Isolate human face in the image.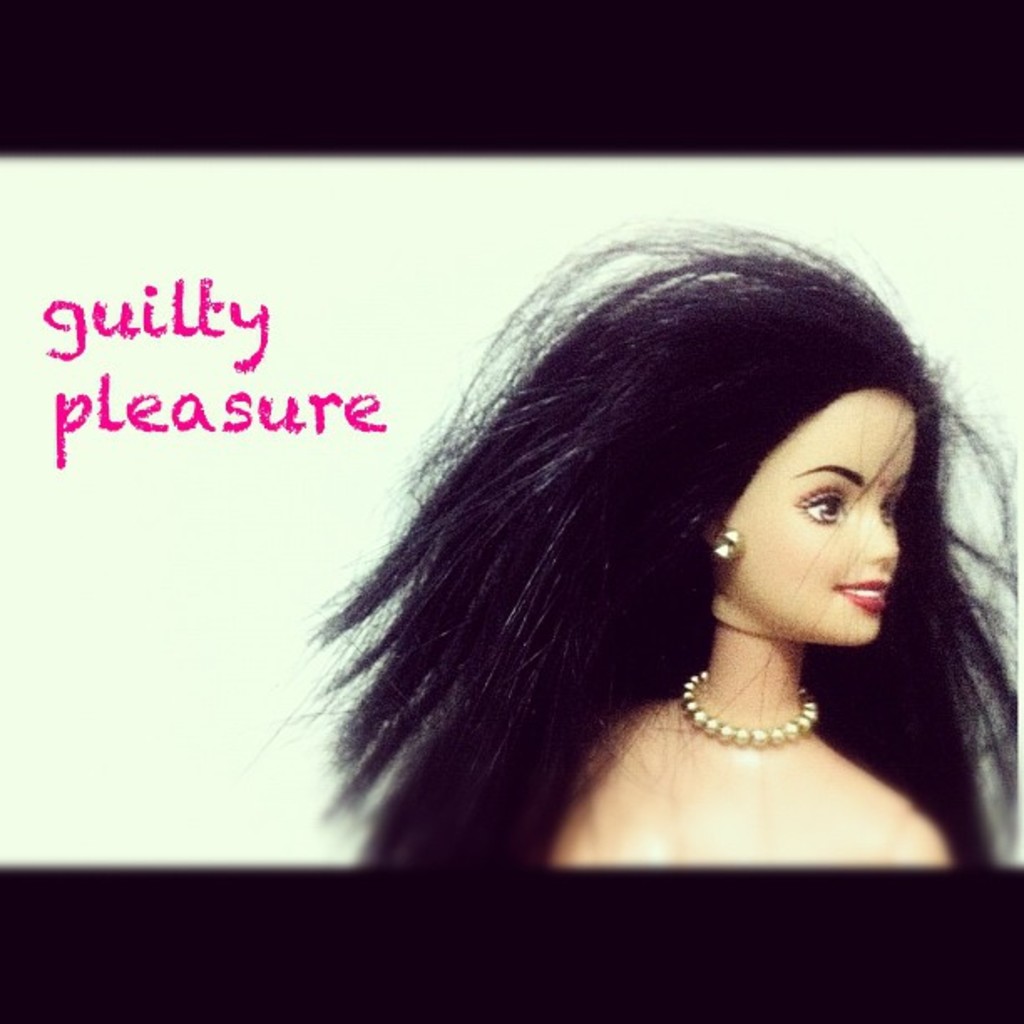
Isolated region: [x1=728, y1=388, x2=917, y2=649].
